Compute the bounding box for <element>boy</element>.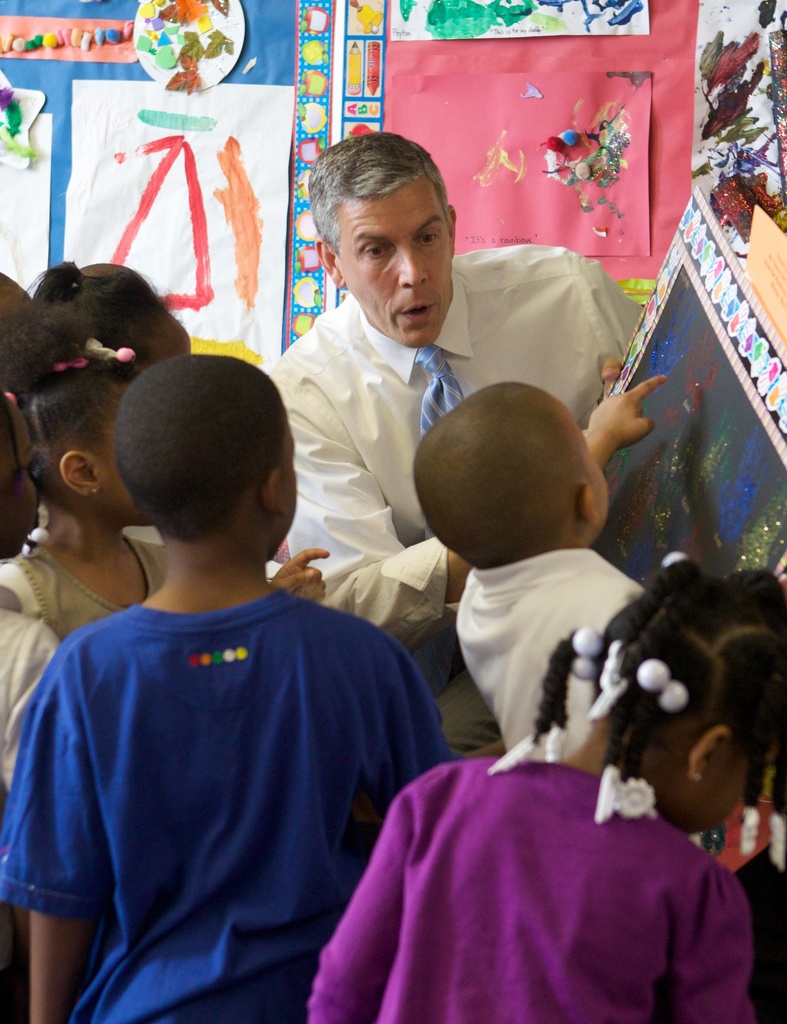
locate(409, 373, 666, 762).
